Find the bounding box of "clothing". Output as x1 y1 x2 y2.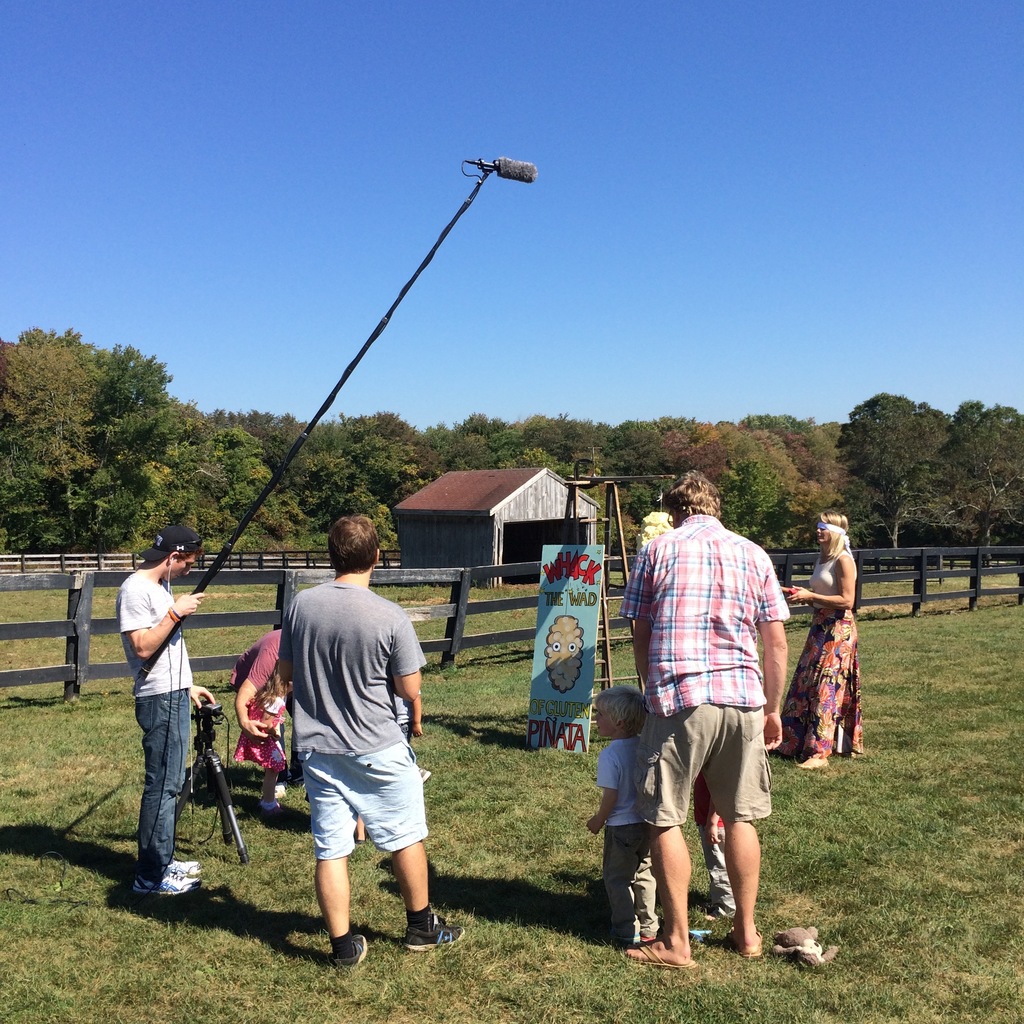
228 618 298 767.
